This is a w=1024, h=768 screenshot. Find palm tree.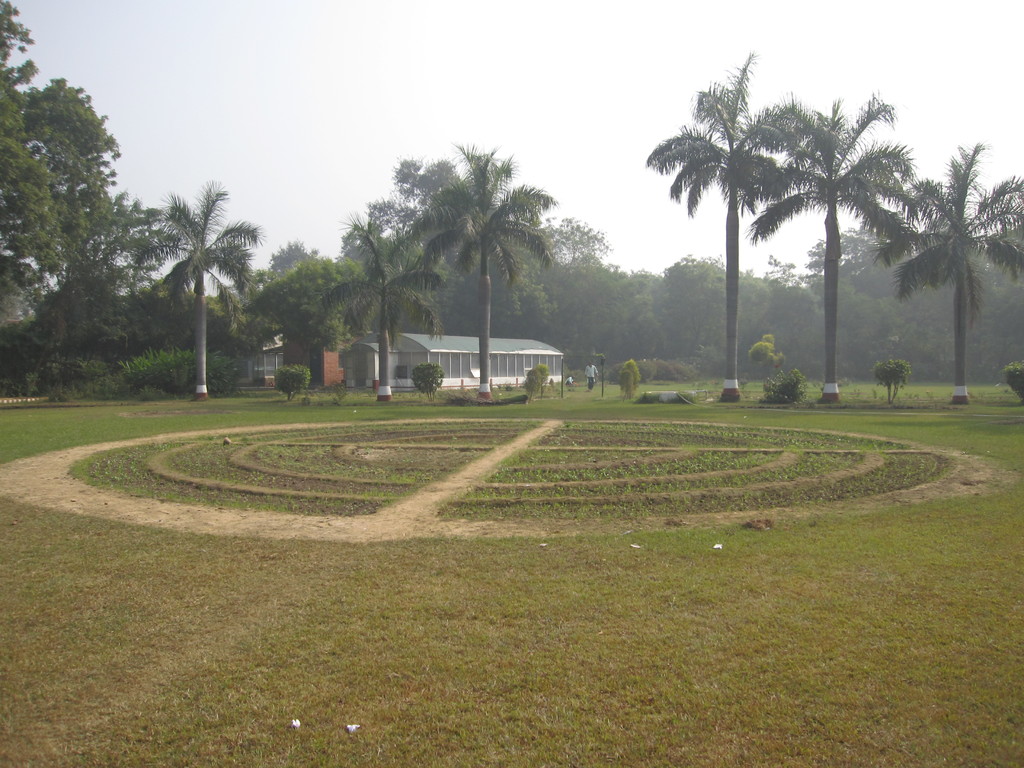
Bounding box: box=[652, 76, 787, 406].
